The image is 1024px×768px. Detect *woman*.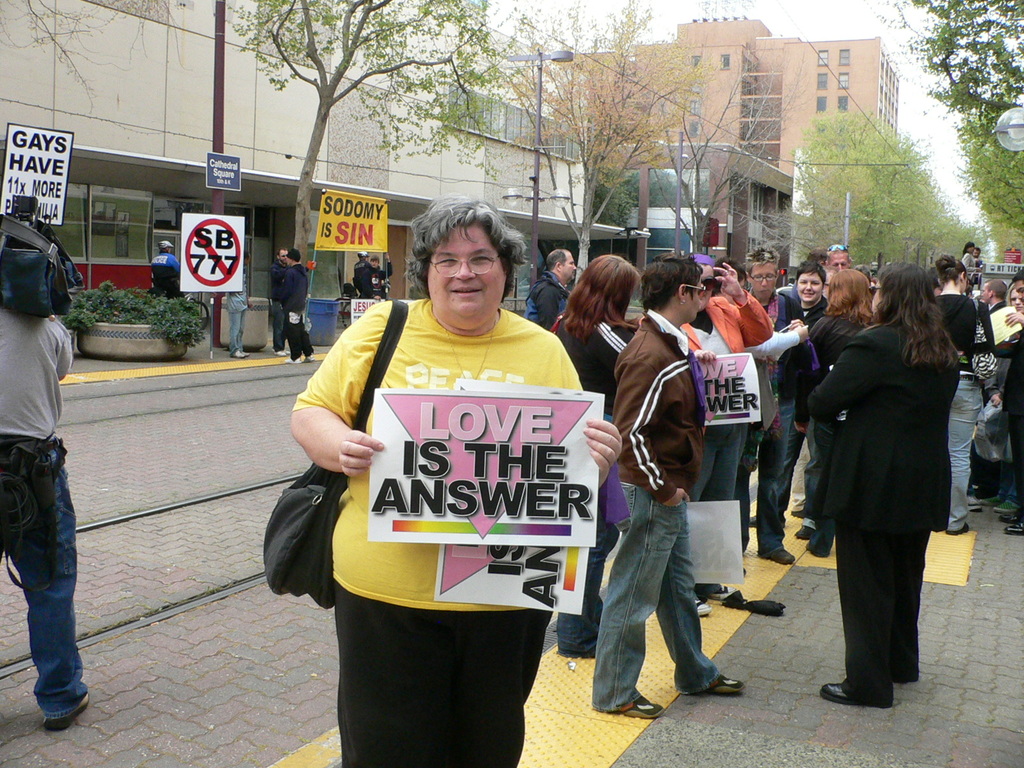
Detection: {"x1": 780, "y1": 267, "x2": 831, "y2": 522}.
